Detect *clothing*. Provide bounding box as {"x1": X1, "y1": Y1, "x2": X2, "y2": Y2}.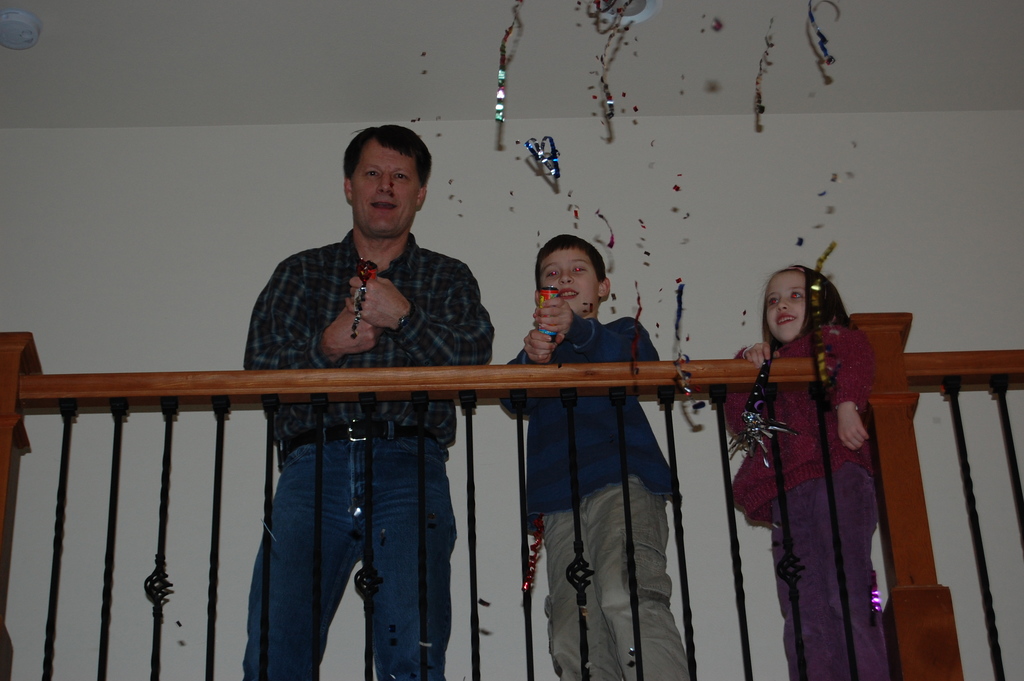
{"x1": 728, "y1": 322, "x2": 909, "y2": 496}.
